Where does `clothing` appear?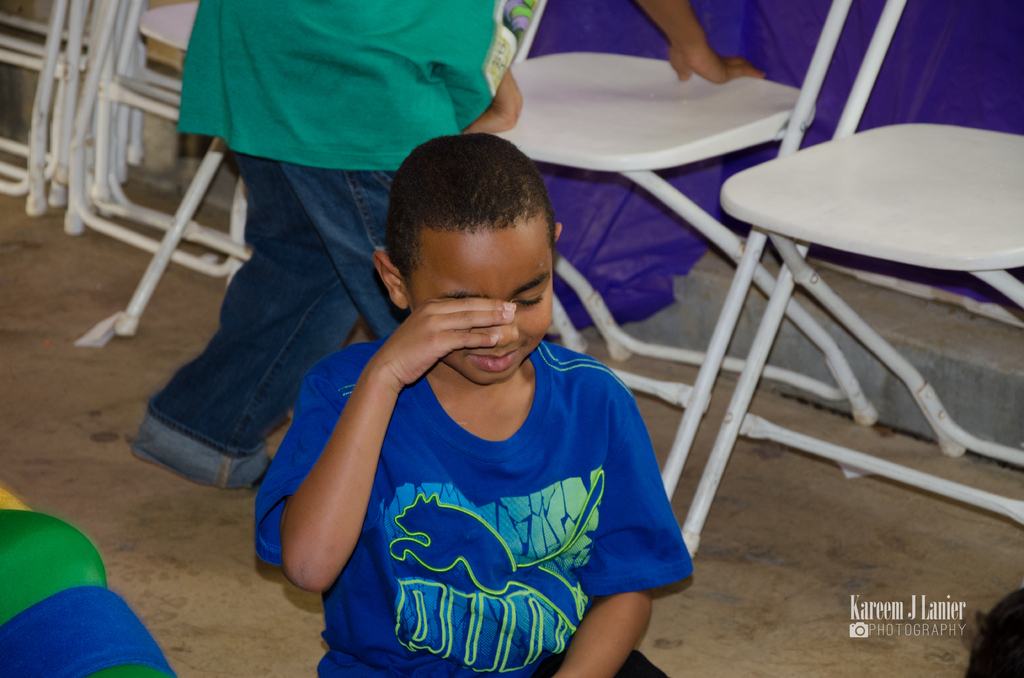
Appears at BBox(131, 0, 499, 501).
